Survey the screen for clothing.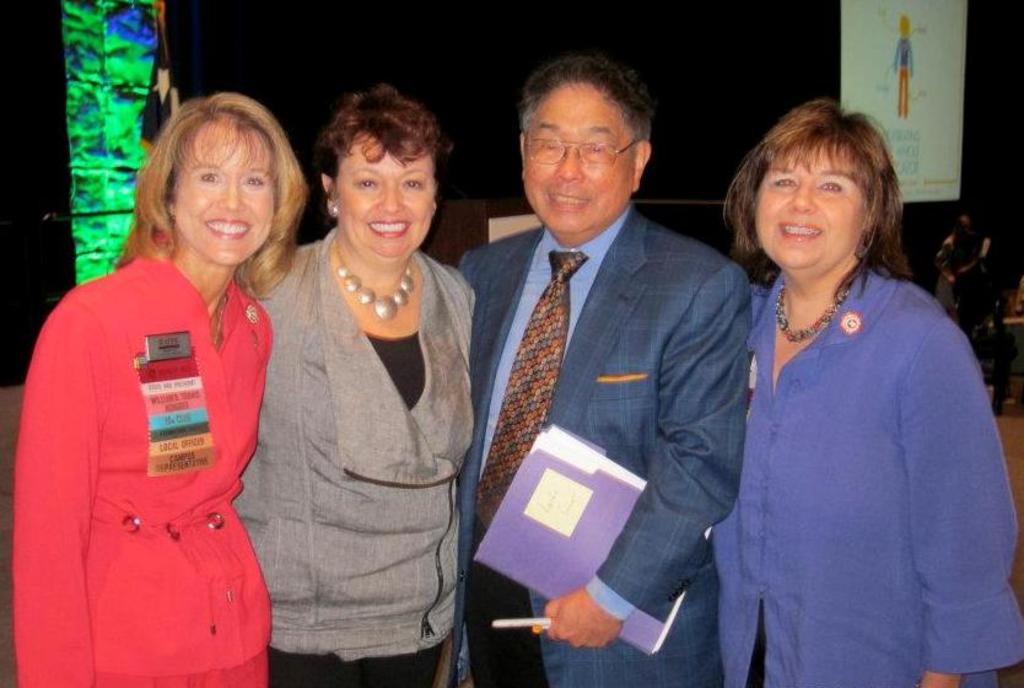
Survey found: pyautogui.locateOnScreen(452, 215, 747, 687).
